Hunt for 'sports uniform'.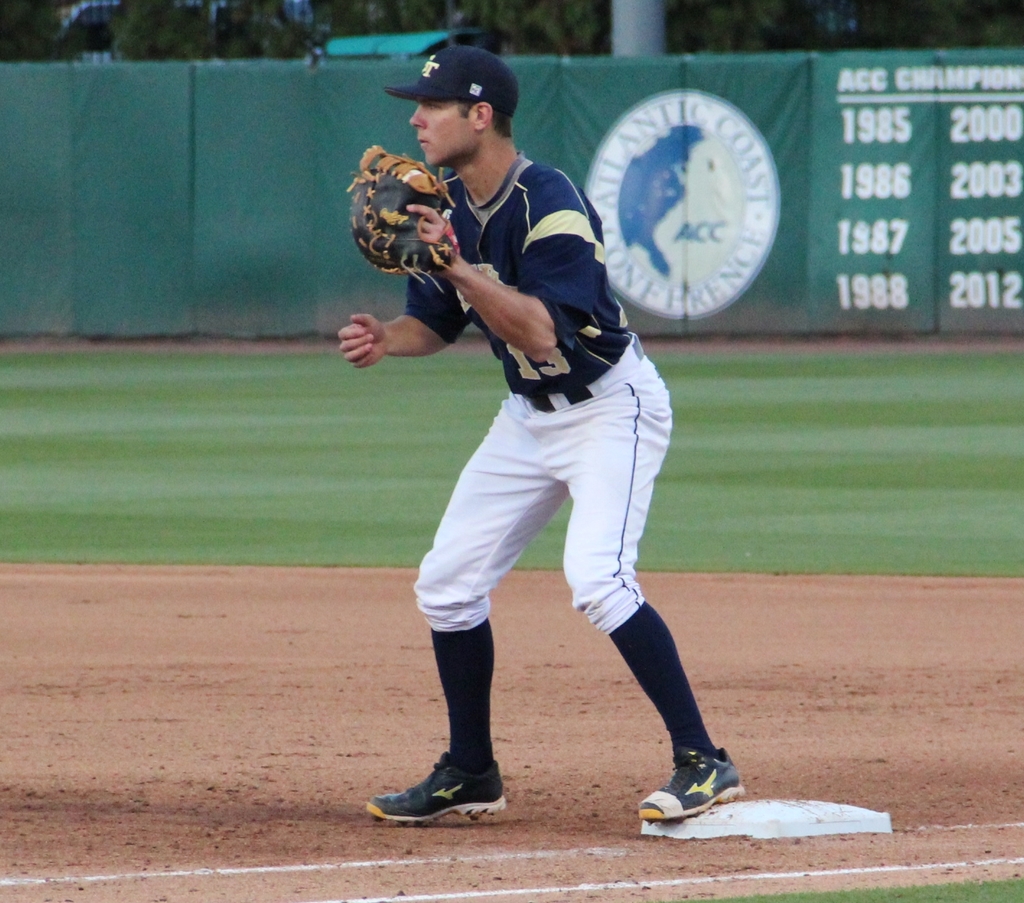
Hunted down at bbox=[353, 177, 668, 839].
